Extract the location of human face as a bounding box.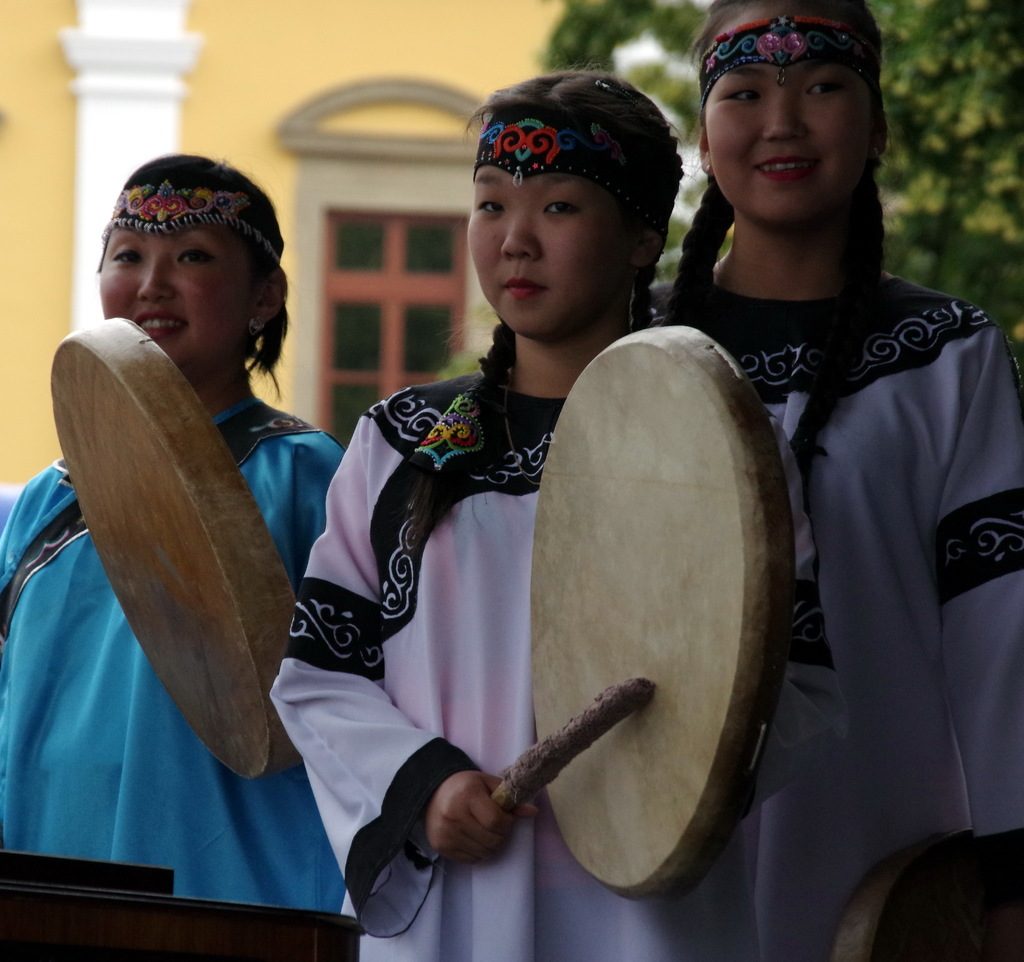
box=[462, 151, 636, 335].
